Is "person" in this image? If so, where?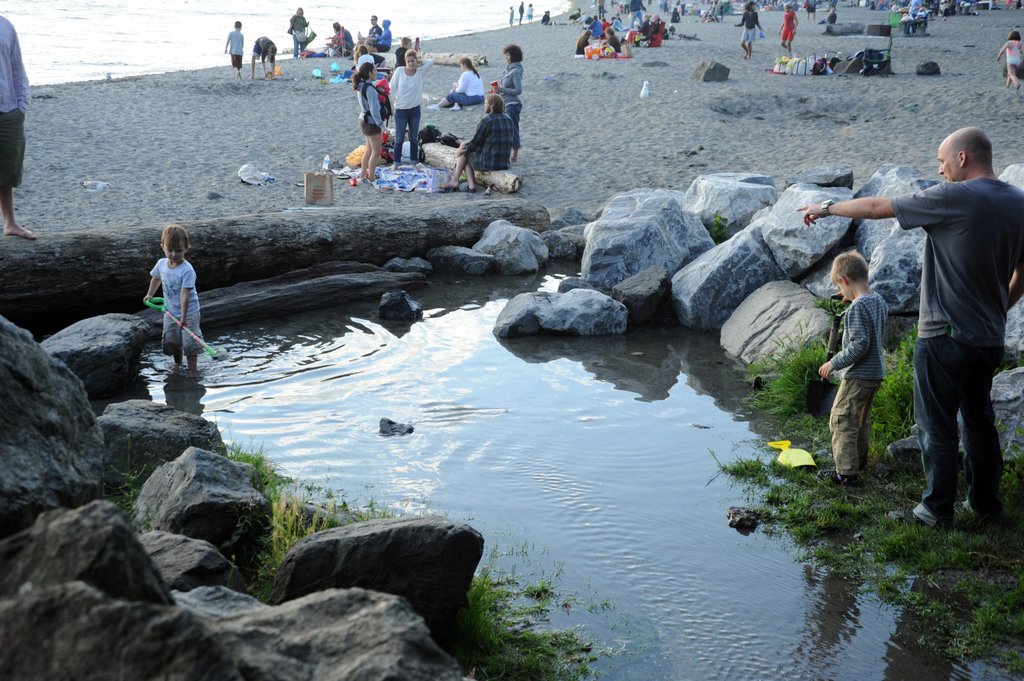
Yes, at bbox=[221, 19, 244, 83].
